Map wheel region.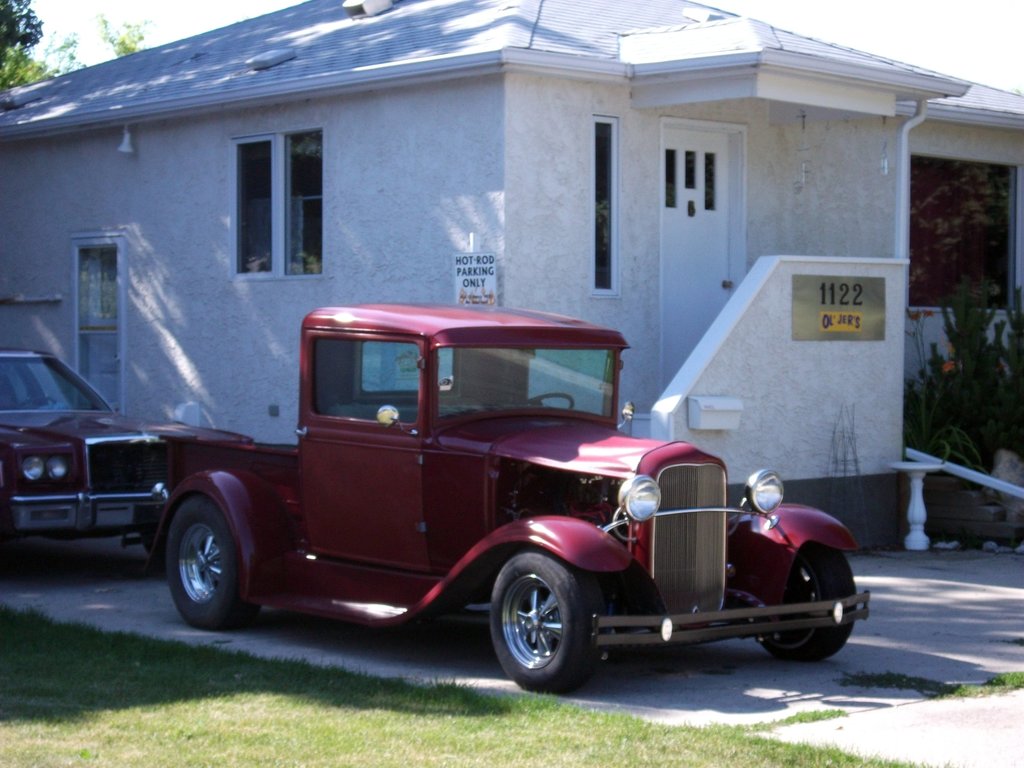
Mapped to <region>755, 540, 856, 659</region>.
